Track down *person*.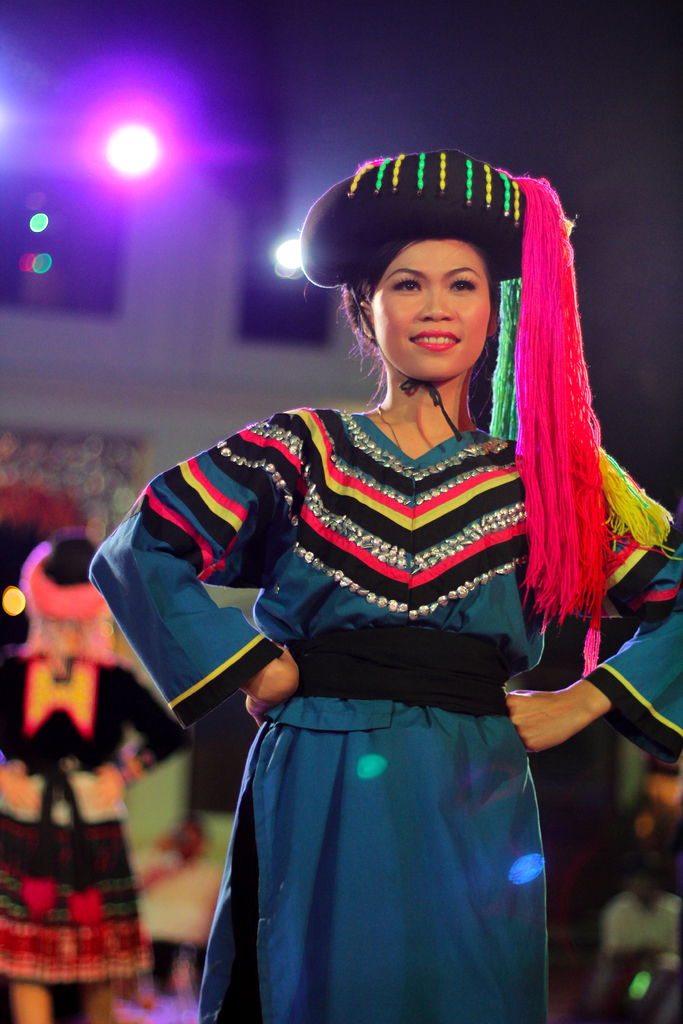
Tracked to 0/534/188/1023.
